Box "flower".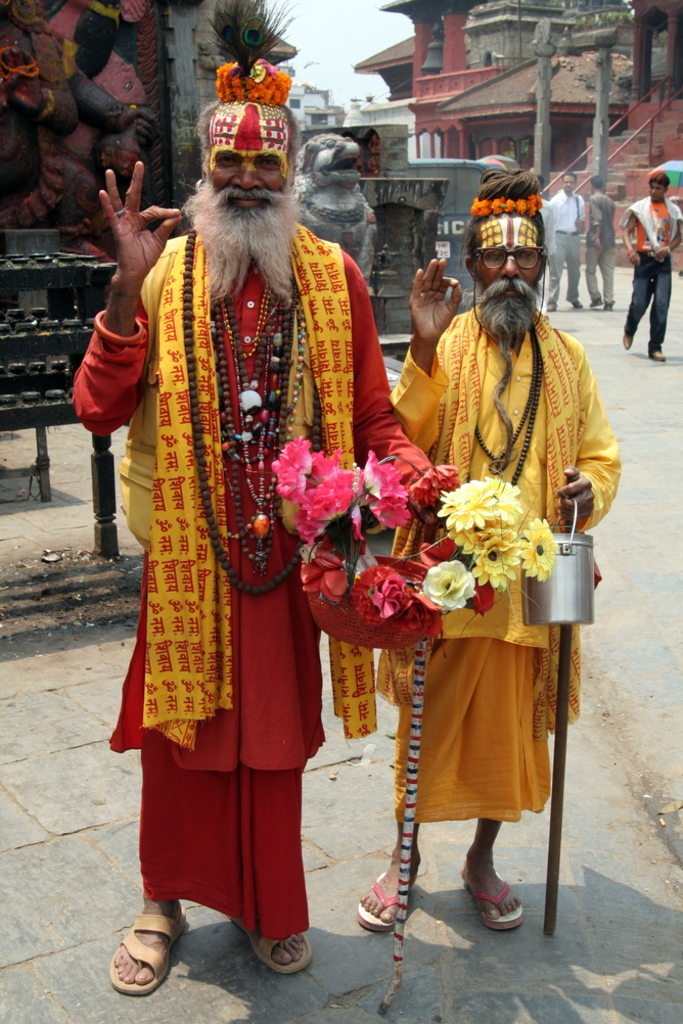
528,520,557,571.
